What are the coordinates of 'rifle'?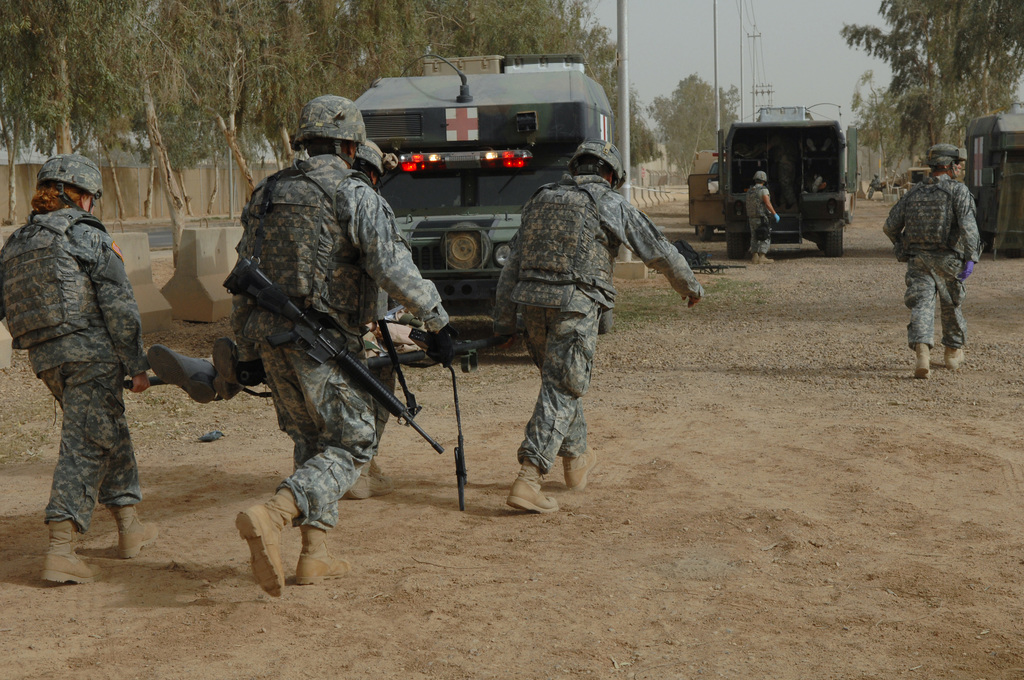
x1=223, y1=254, x2=449, y2=466.
